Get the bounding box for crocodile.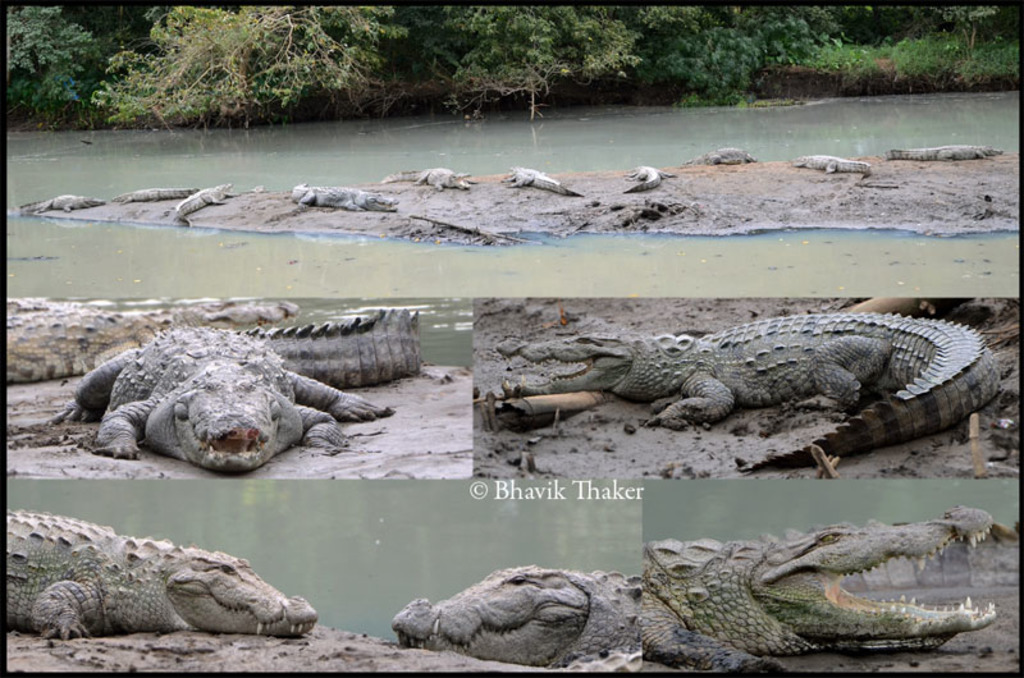
(177,183,232,221).
